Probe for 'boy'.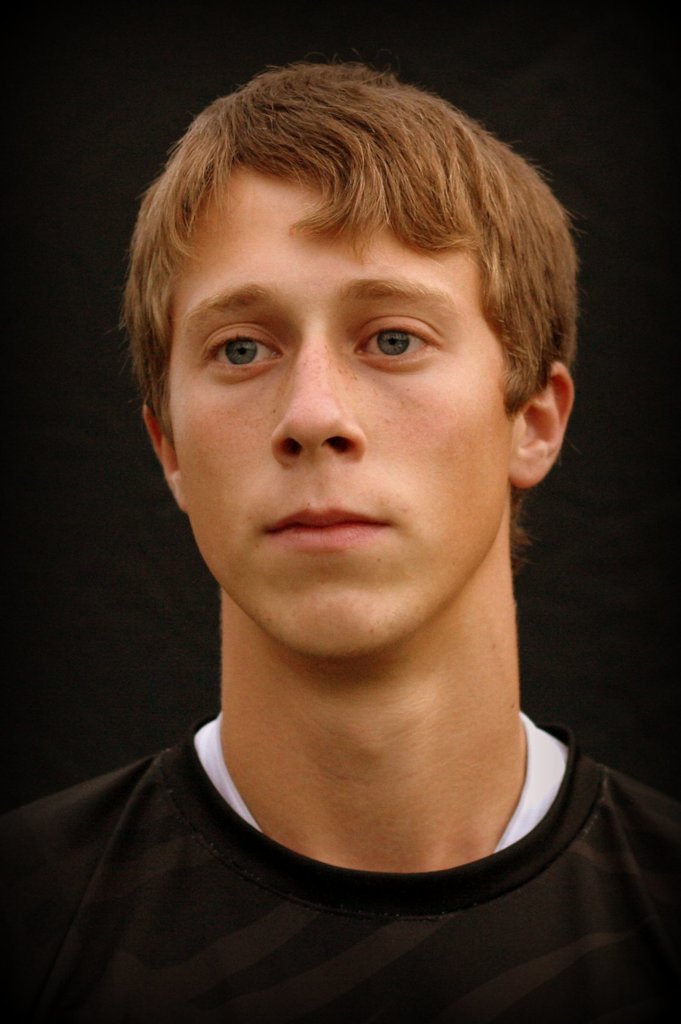
Probe result: left=0, top=65, right=680, bottom=1023.
